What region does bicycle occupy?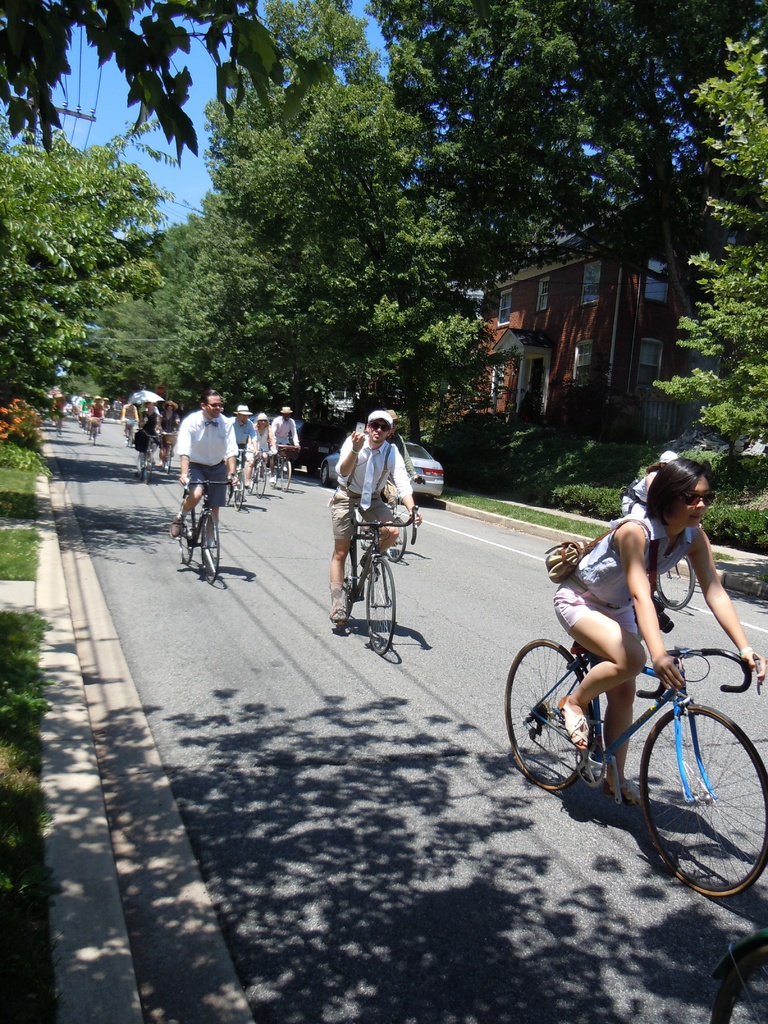
[131,428,172,484].
